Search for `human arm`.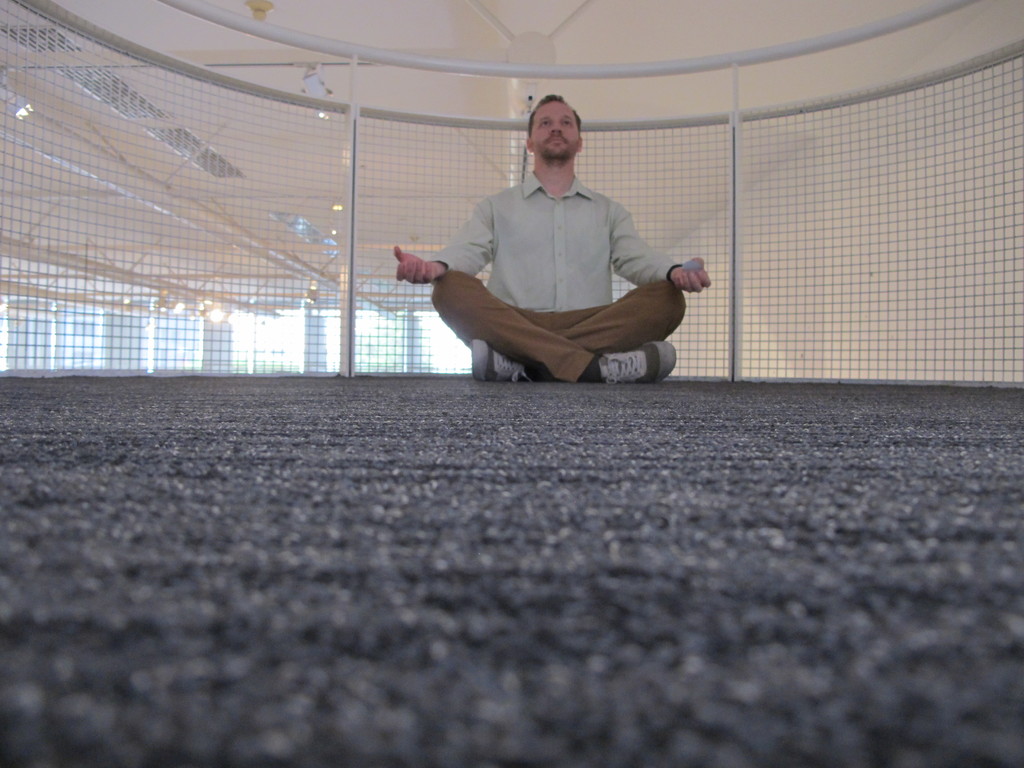
Found at bbox=[381, 223, 487, 300].
